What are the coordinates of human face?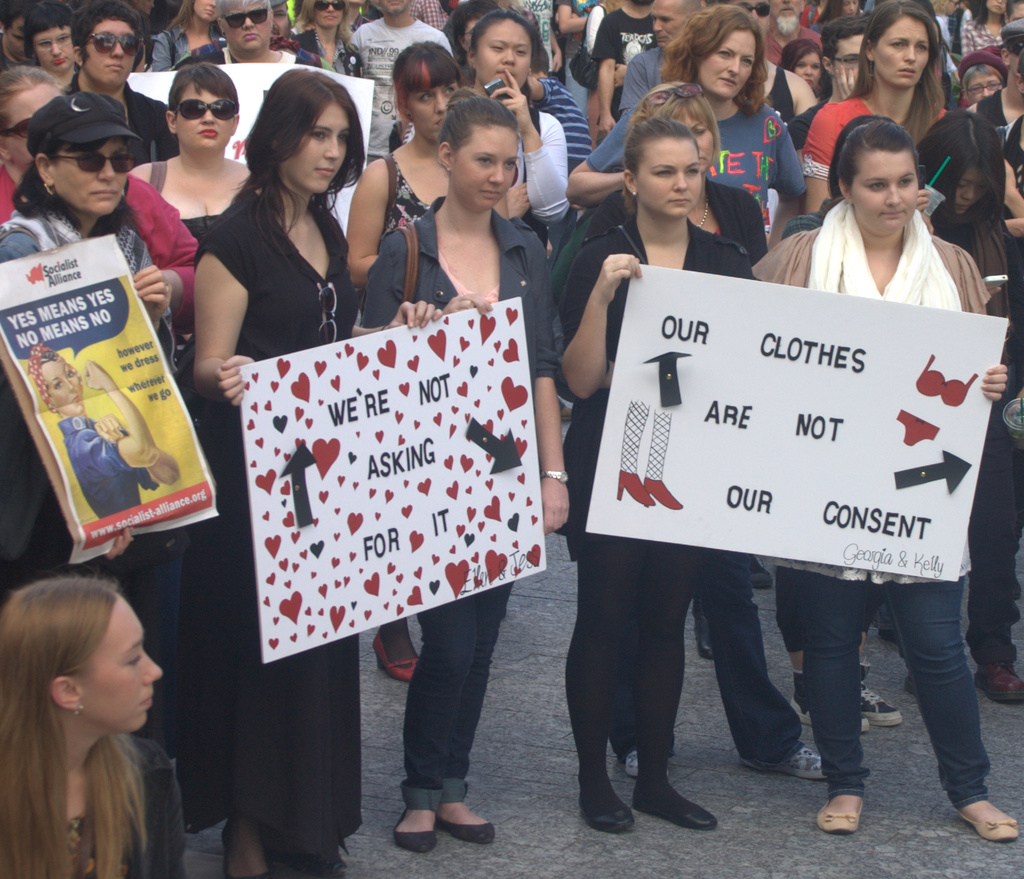
[x1=2, y1=83, x2=62, y2=165].
